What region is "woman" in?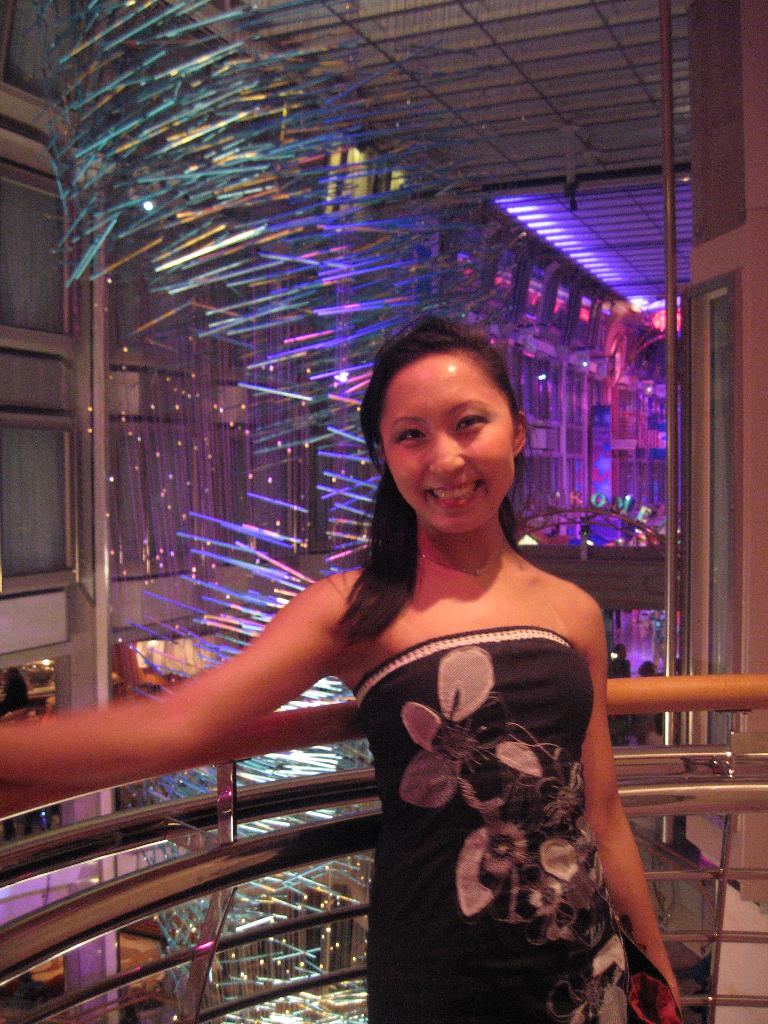
<bbox>158, 294, 649, 998</bbox>.
